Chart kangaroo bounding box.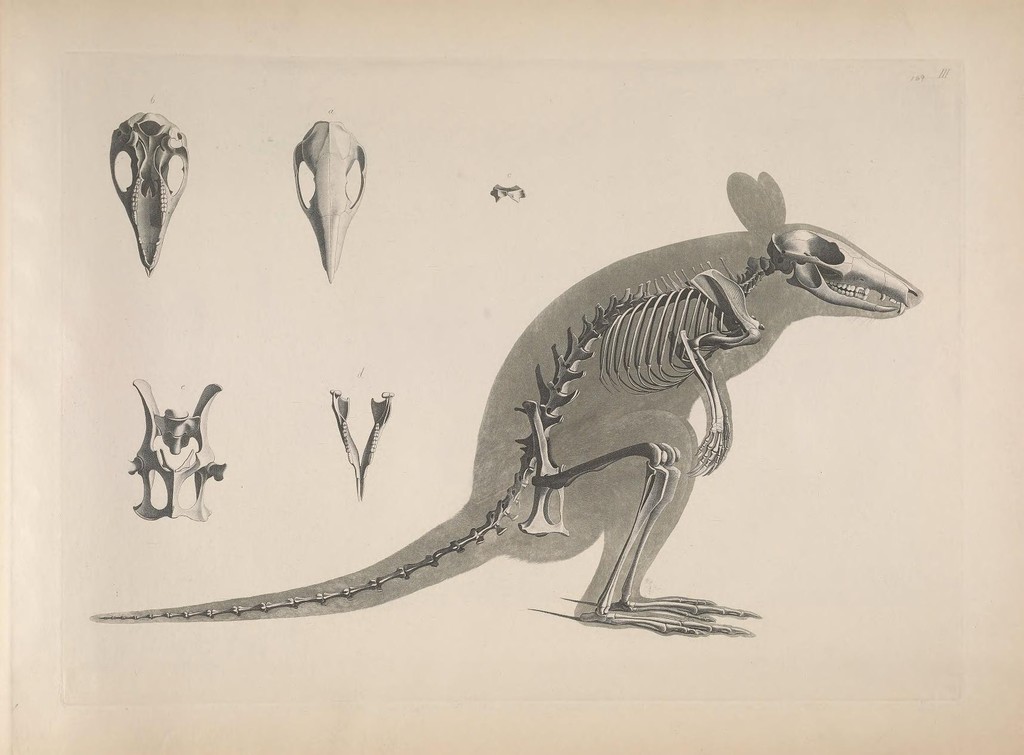
Charted: locate(87, 173, 929, 640).
